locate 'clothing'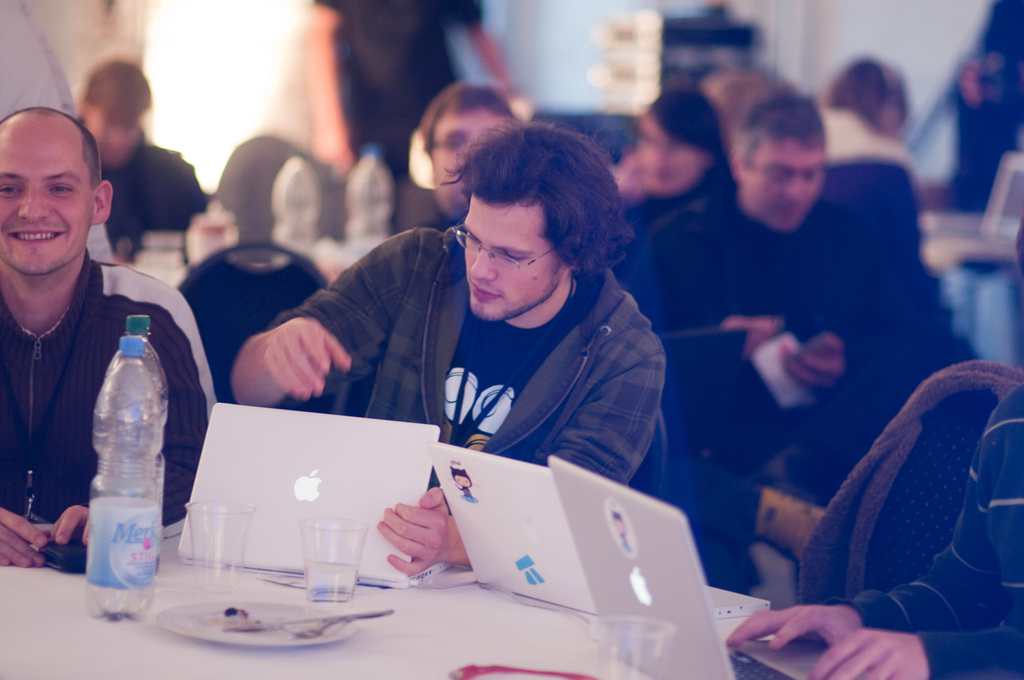
(x1=100, y1=138, x2=205, y2=269)
